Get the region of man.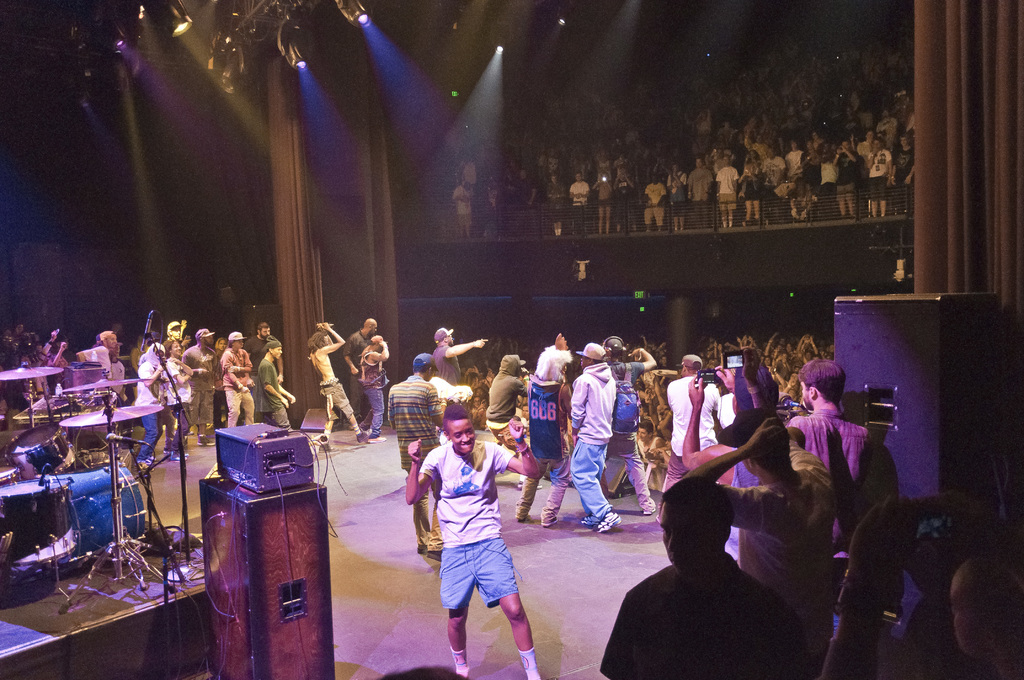
x1=362 y1=336 x2=390 y2=444.
